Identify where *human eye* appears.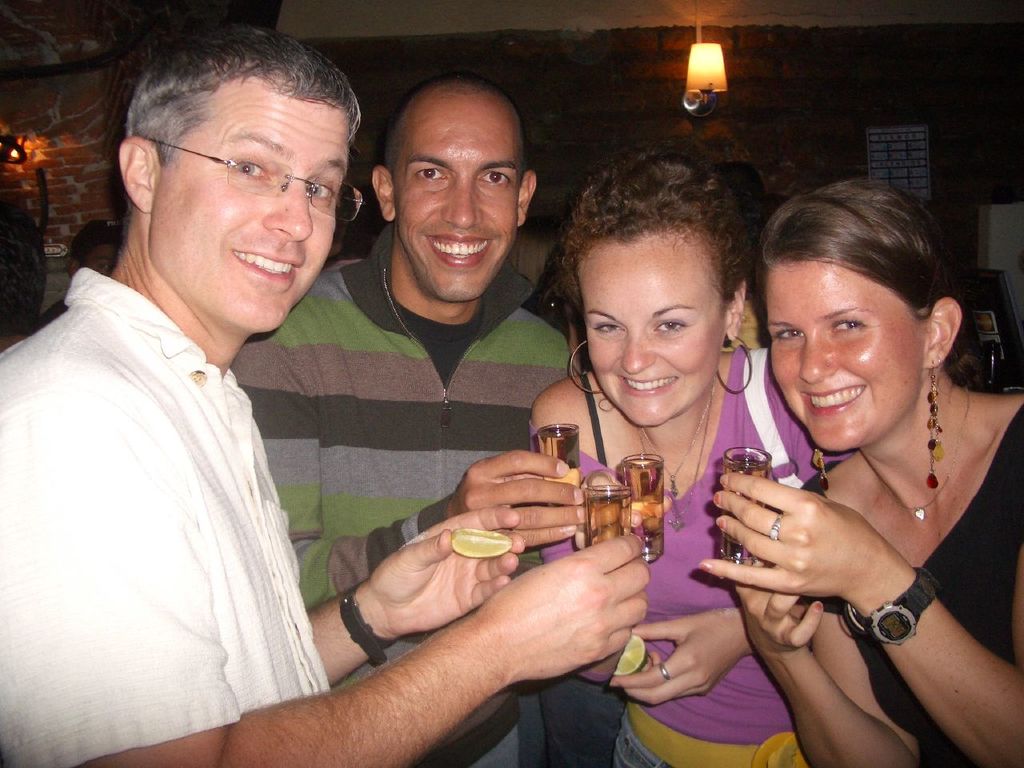
Appears at box=[828, 313, 866, 335].
